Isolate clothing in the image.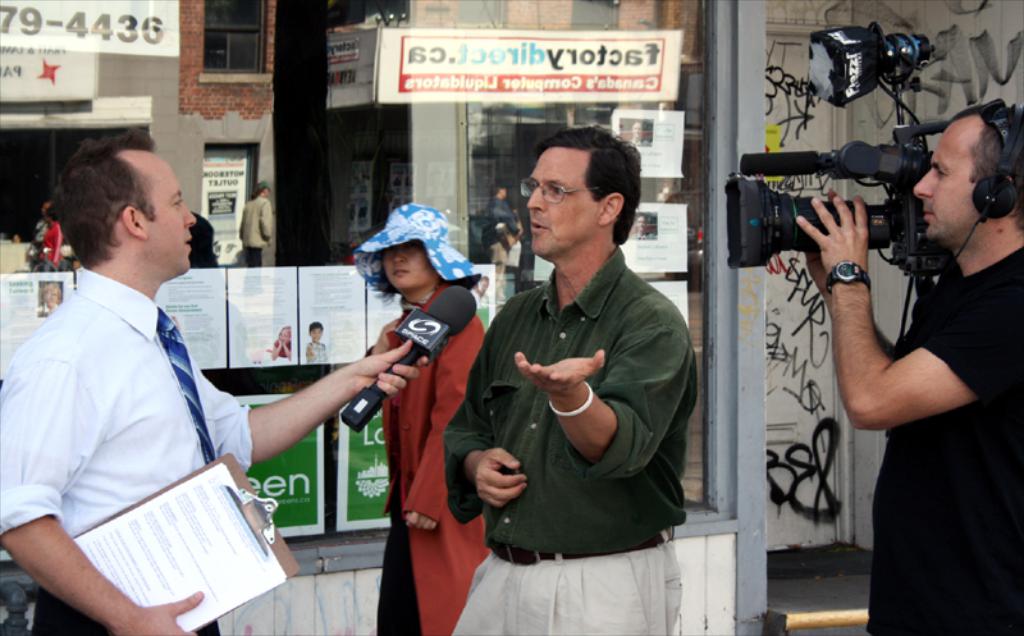
Isolated region: (x1=271, y1=342, x2=292, y2=354).
